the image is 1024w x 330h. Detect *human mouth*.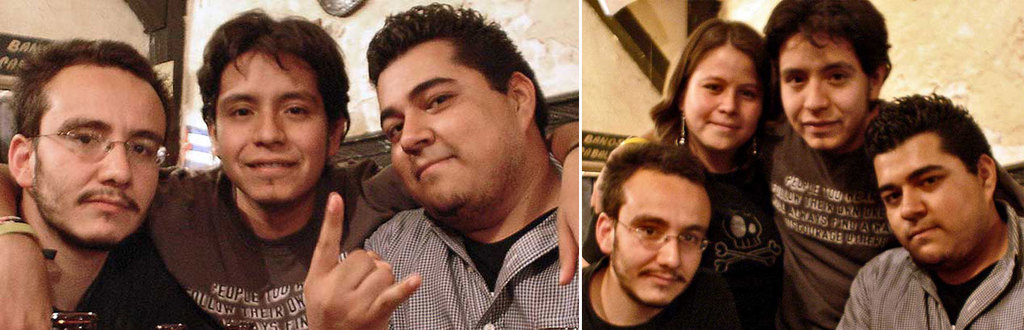
Detection: <box>642,269,675,287</box>.
